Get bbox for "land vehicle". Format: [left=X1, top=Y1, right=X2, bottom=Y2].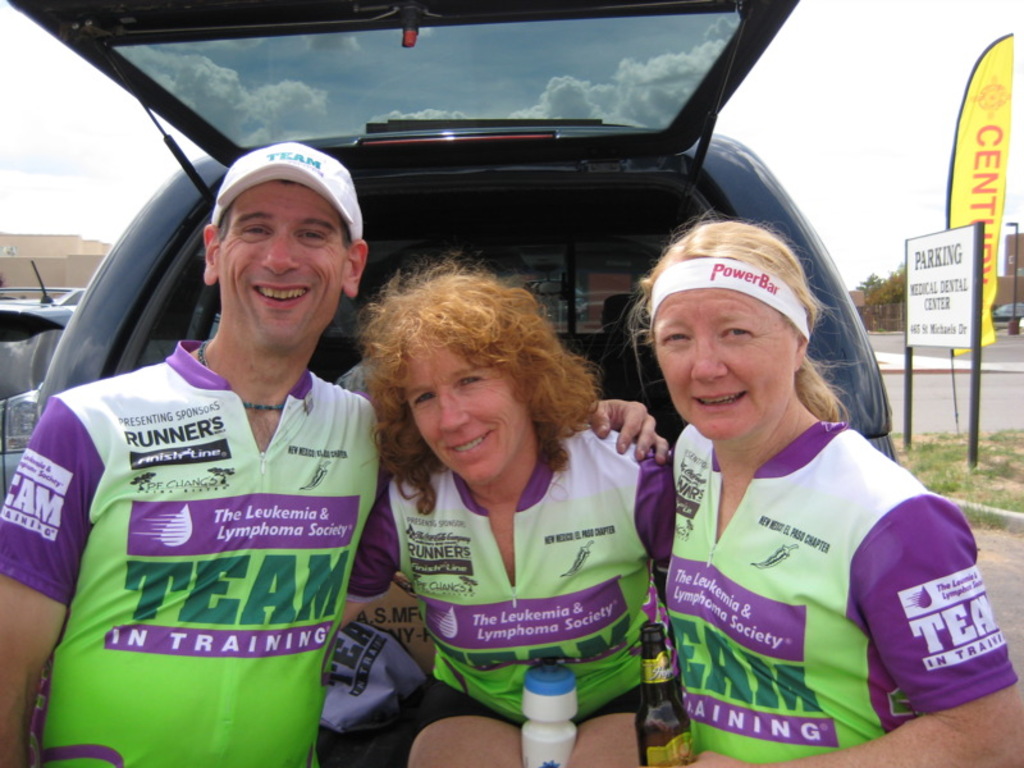
[left=18, top=44, right=910, bottom=522].
